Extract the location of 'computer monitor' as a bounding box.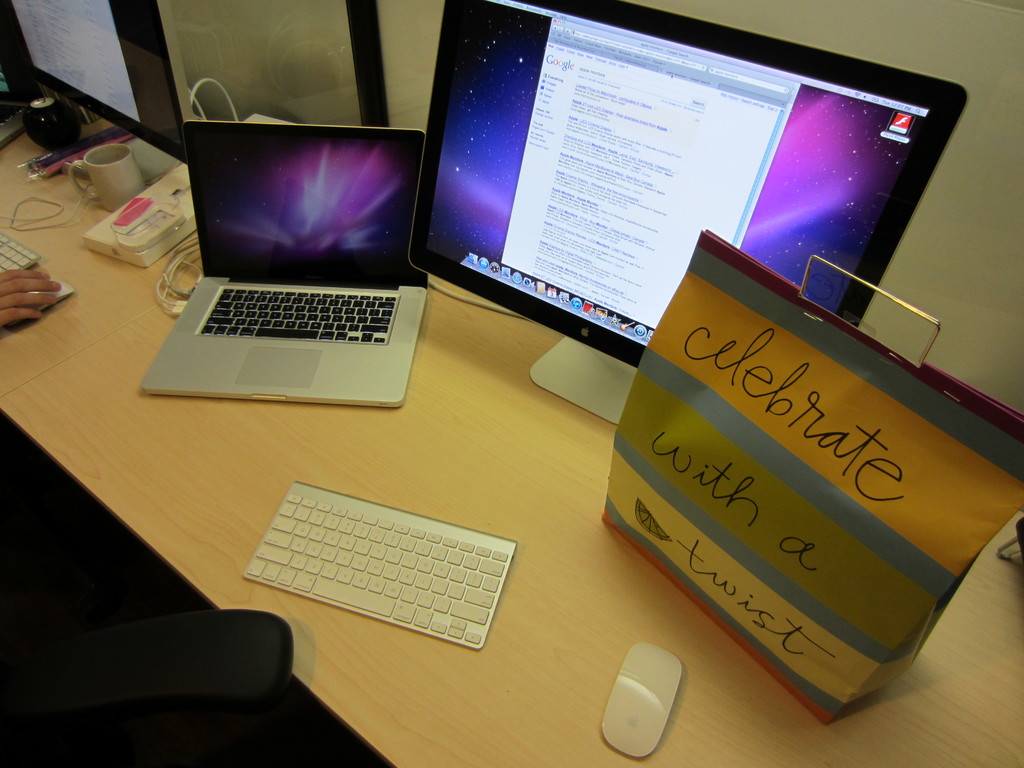
x1=392, y1=6, x2=934, y2=403.
